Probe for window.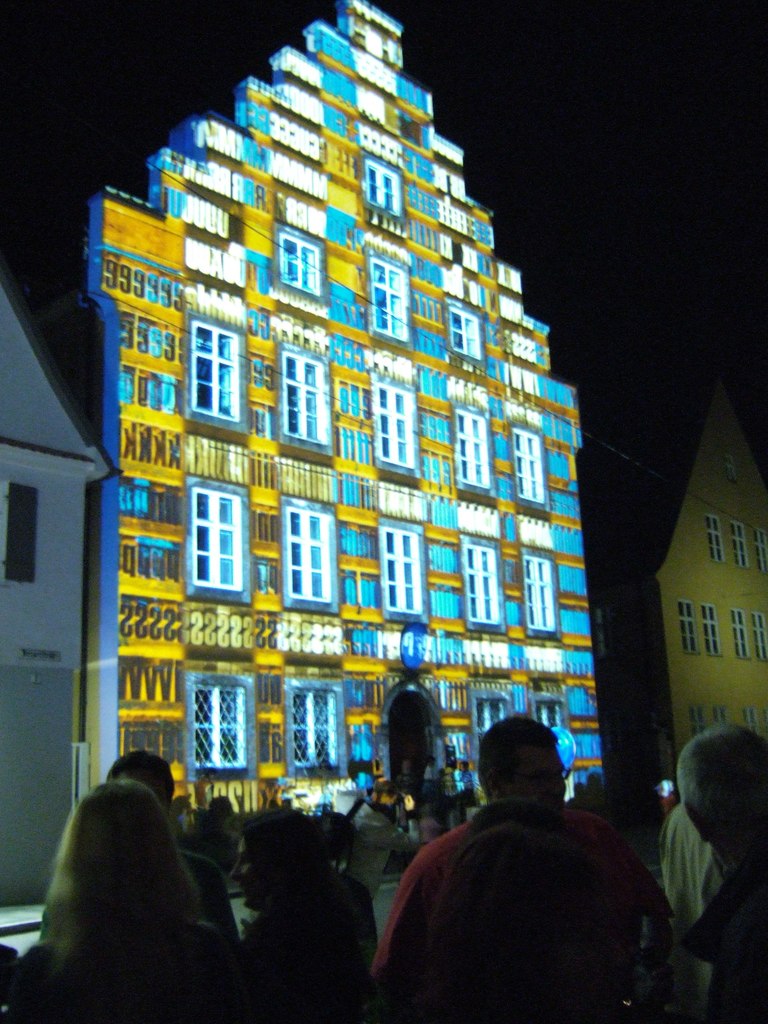
Probe result: box(511, 426, 548, 504).
